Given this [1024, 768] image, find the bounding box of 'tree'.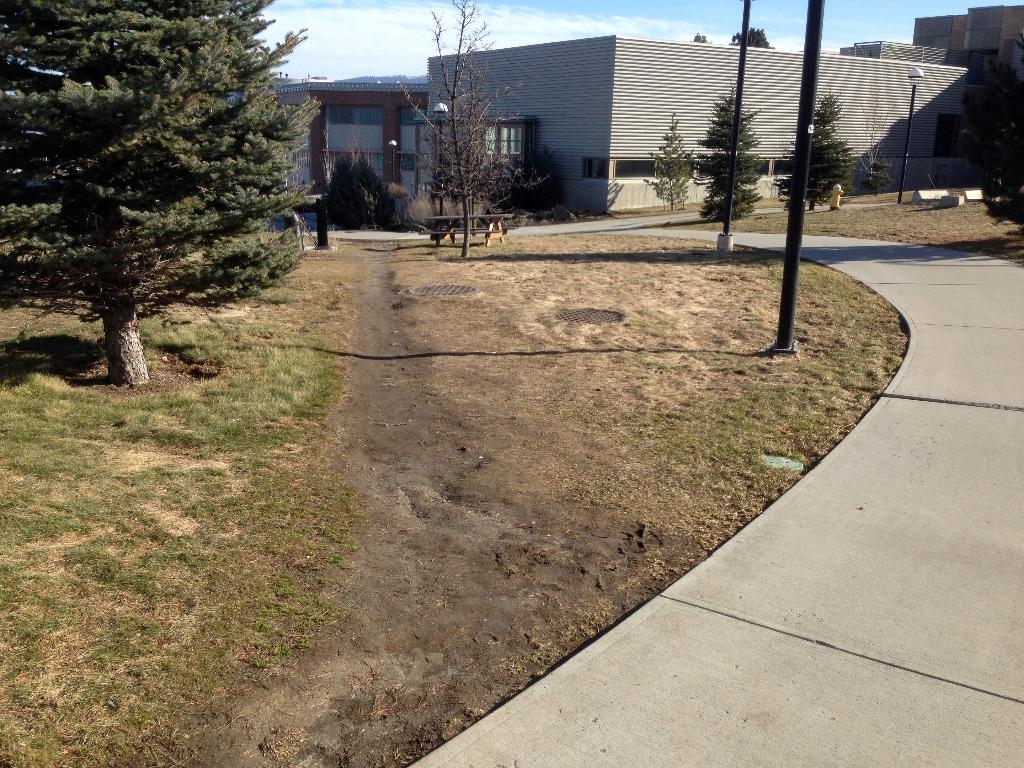
x1=845, y1=74, x2=904, y2=188.
